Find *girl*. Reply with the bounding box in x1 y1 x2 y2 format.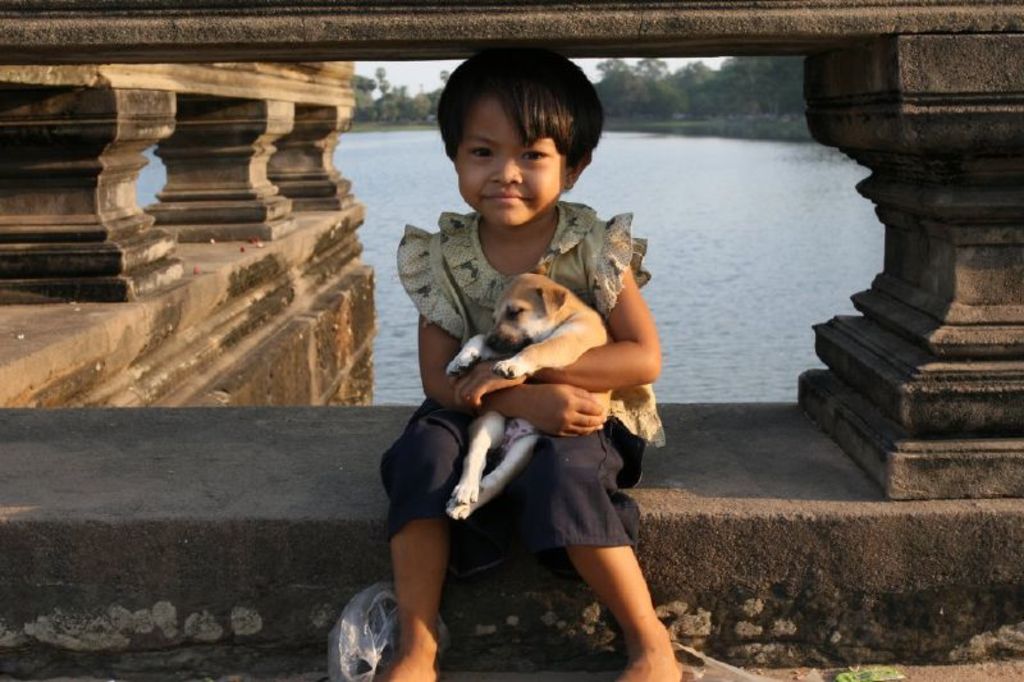
358 44 669 681.
